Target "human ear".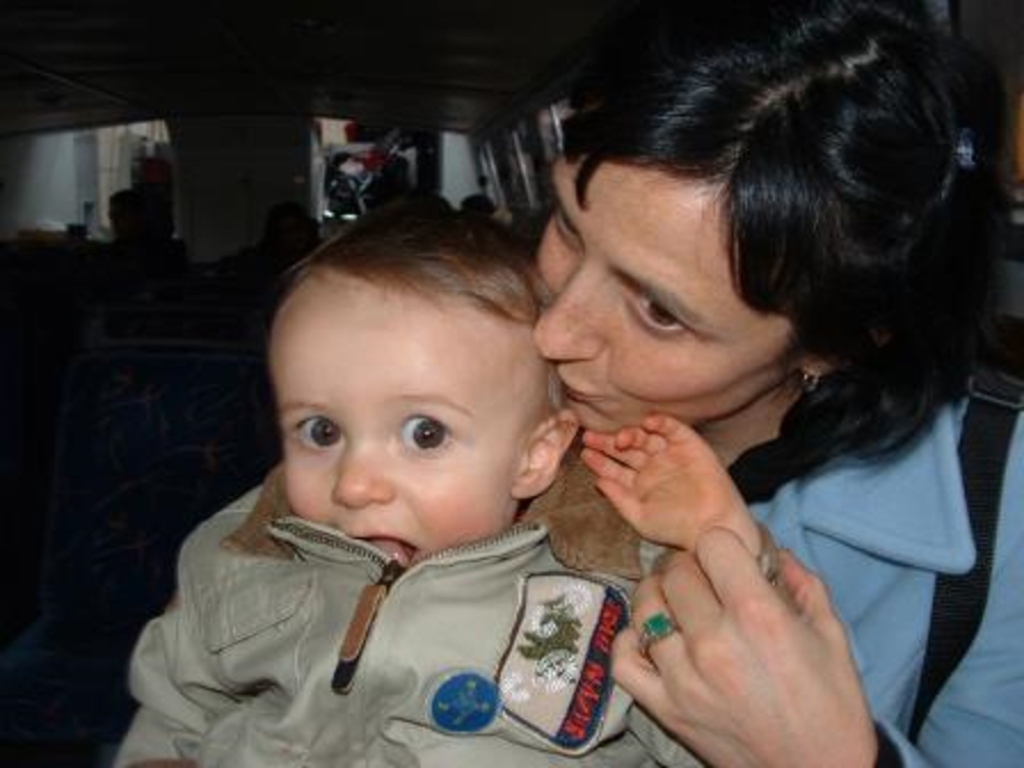
Target region: <region>795, 327, 891, 377</region>.
